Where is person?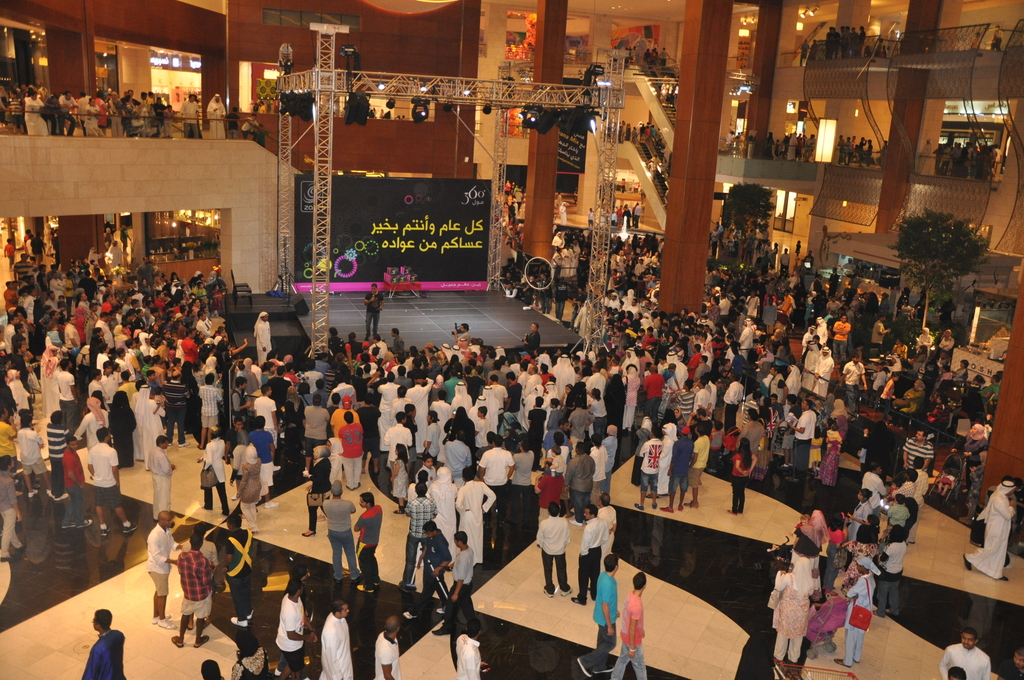
(317,599,351,679).
